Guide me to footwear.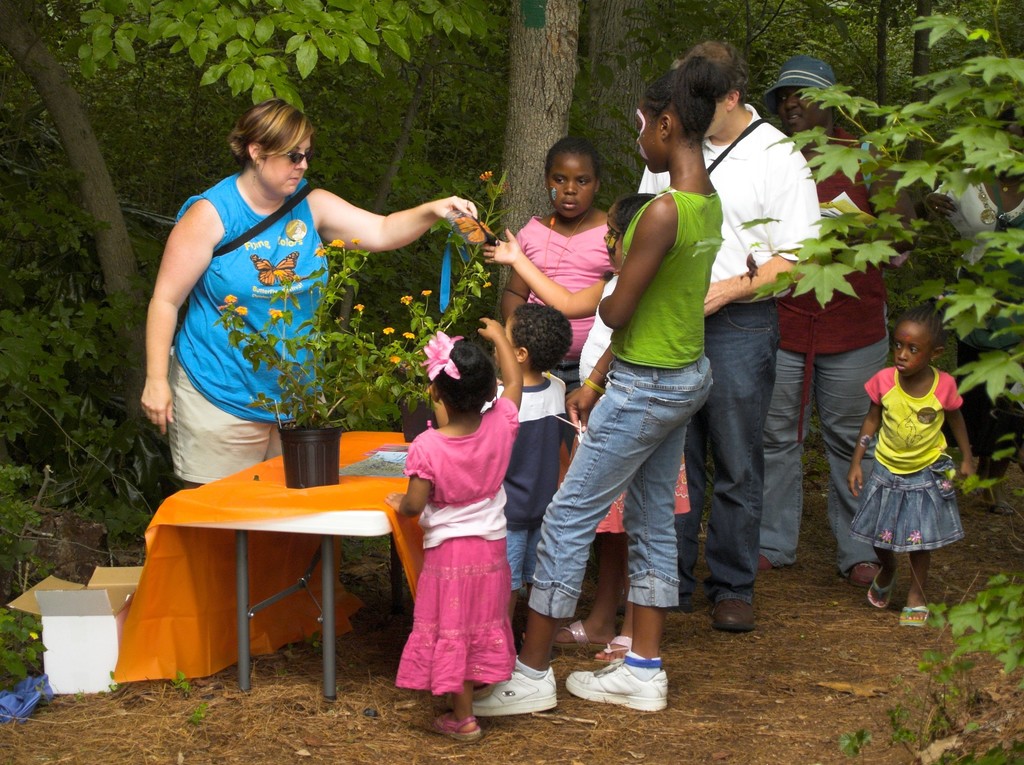
Guidance: [447,665,557,715].
